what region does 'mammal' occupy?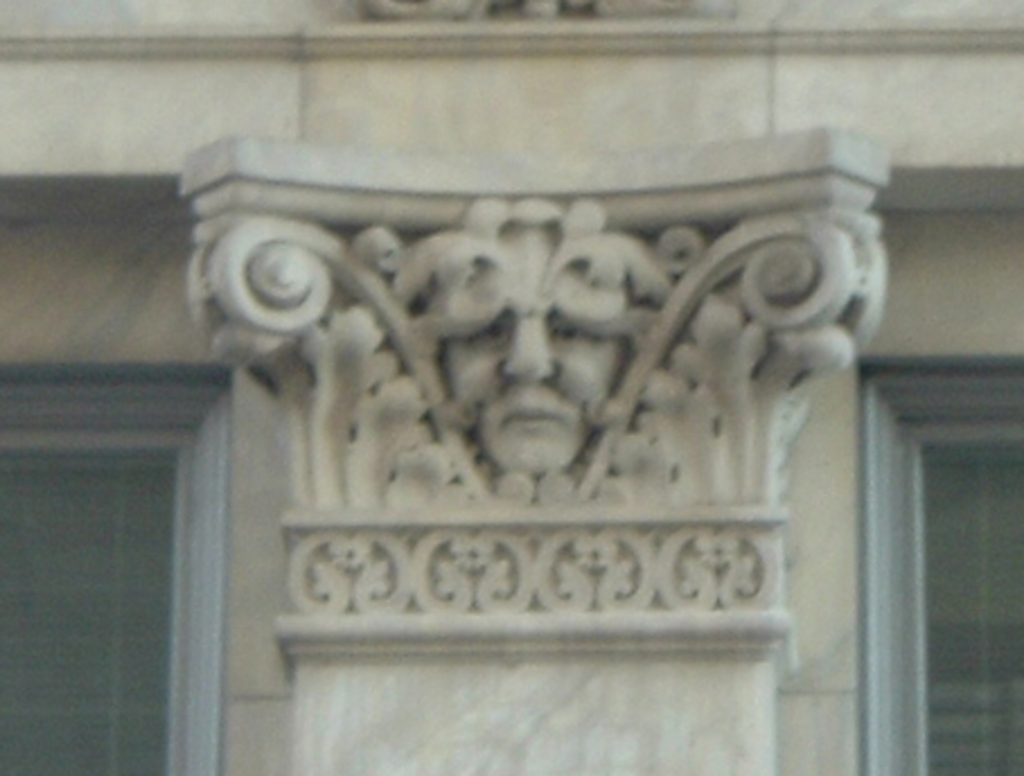
bbox=[368, 199, 679, 476].
